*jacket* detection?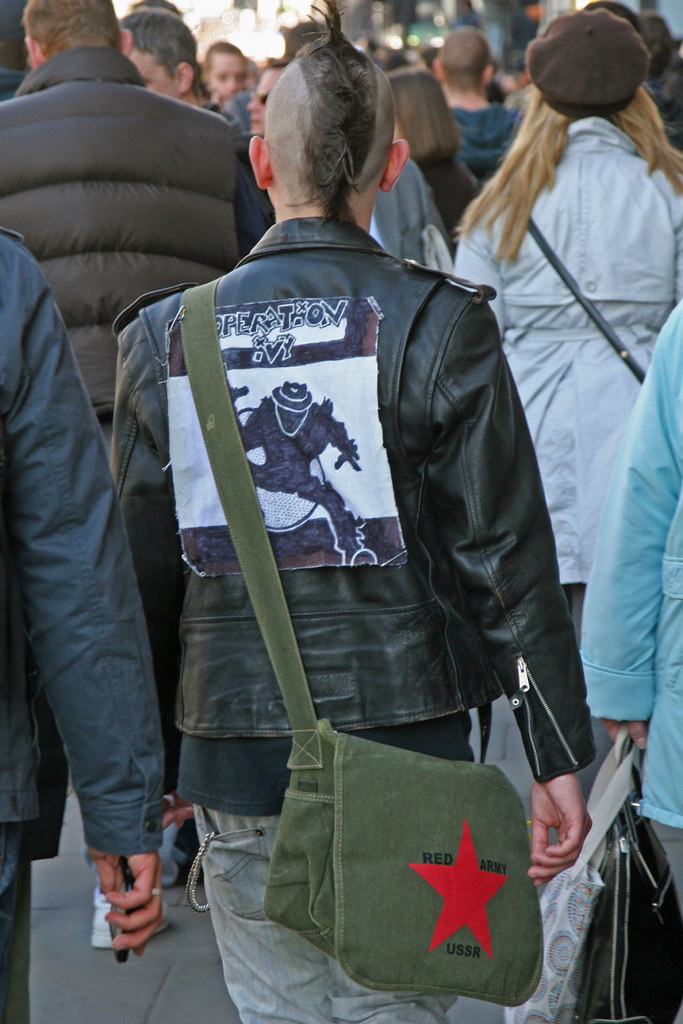
451 111 682 592
